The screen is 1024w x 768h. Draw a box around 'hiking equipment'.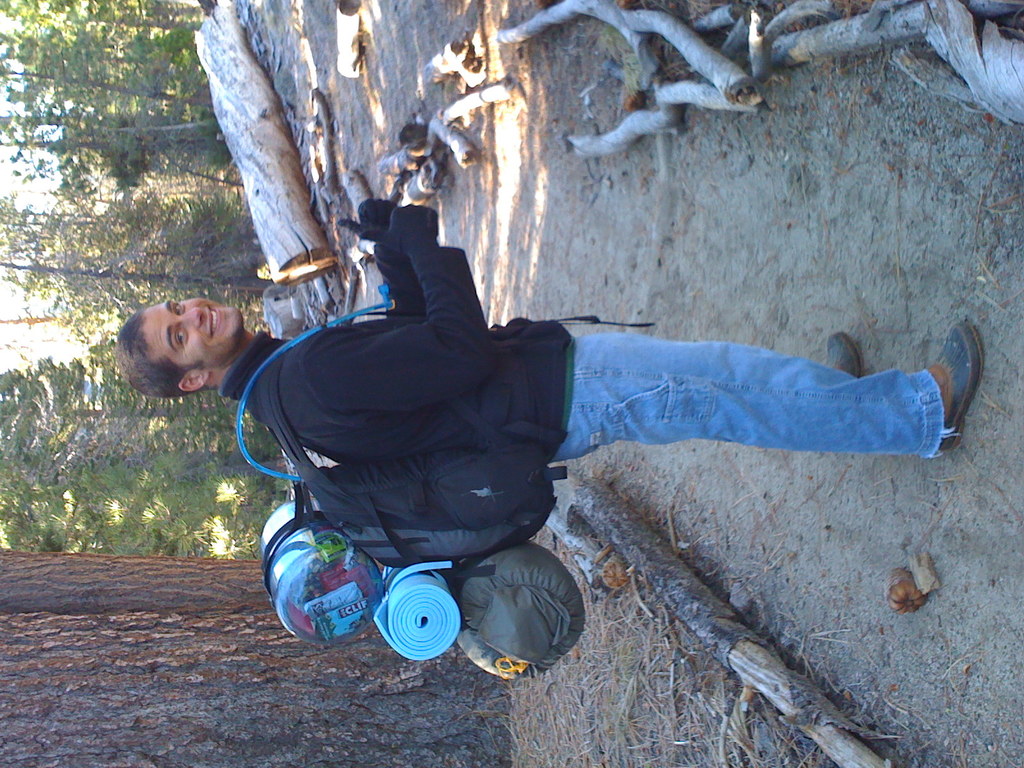
box=[252, 328, 589, 680].
